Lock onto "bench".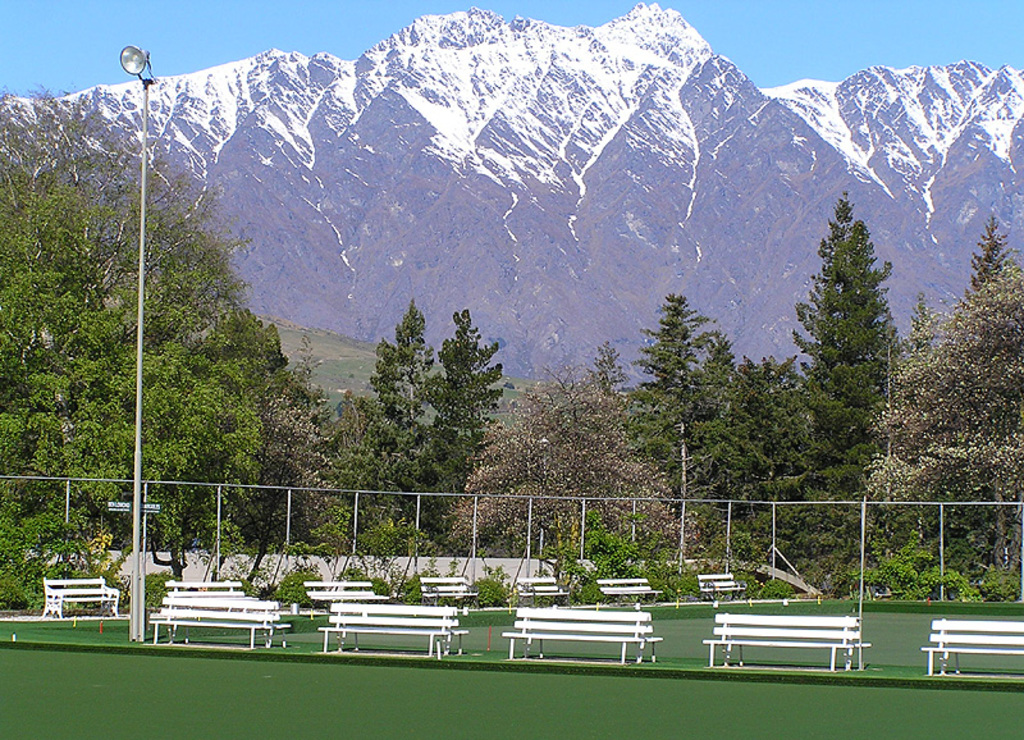
Locked: left=506, top=612, right=671, bottom=677.
